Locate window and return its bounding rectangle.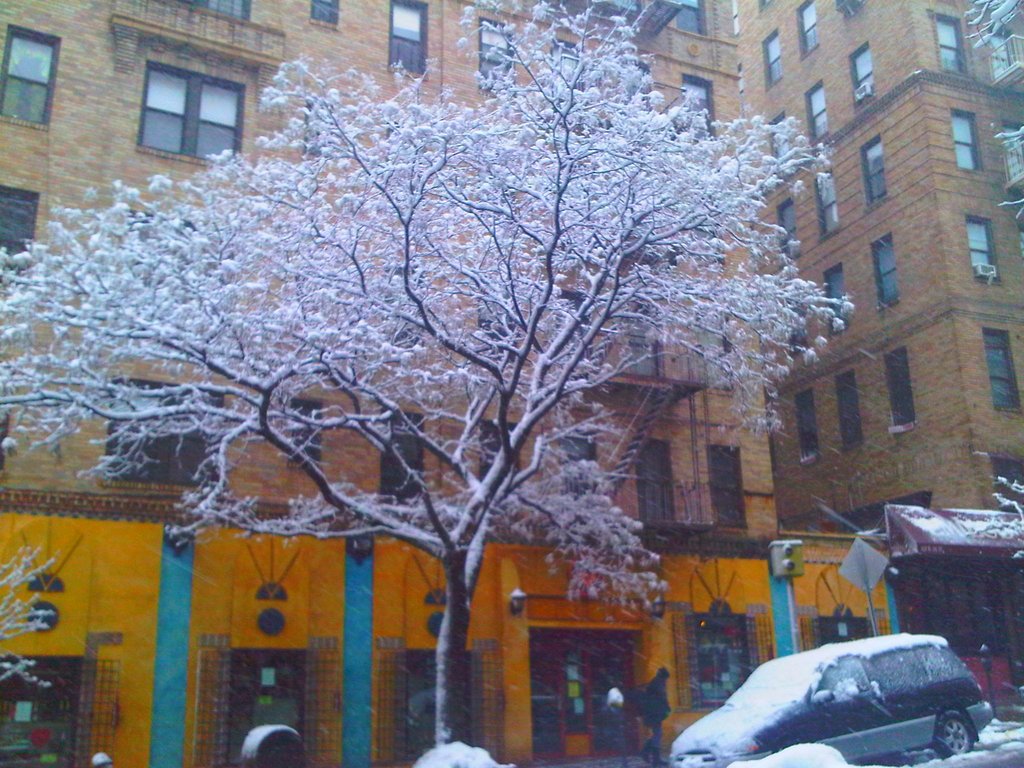
Rect(812, 170, 844, 240).
